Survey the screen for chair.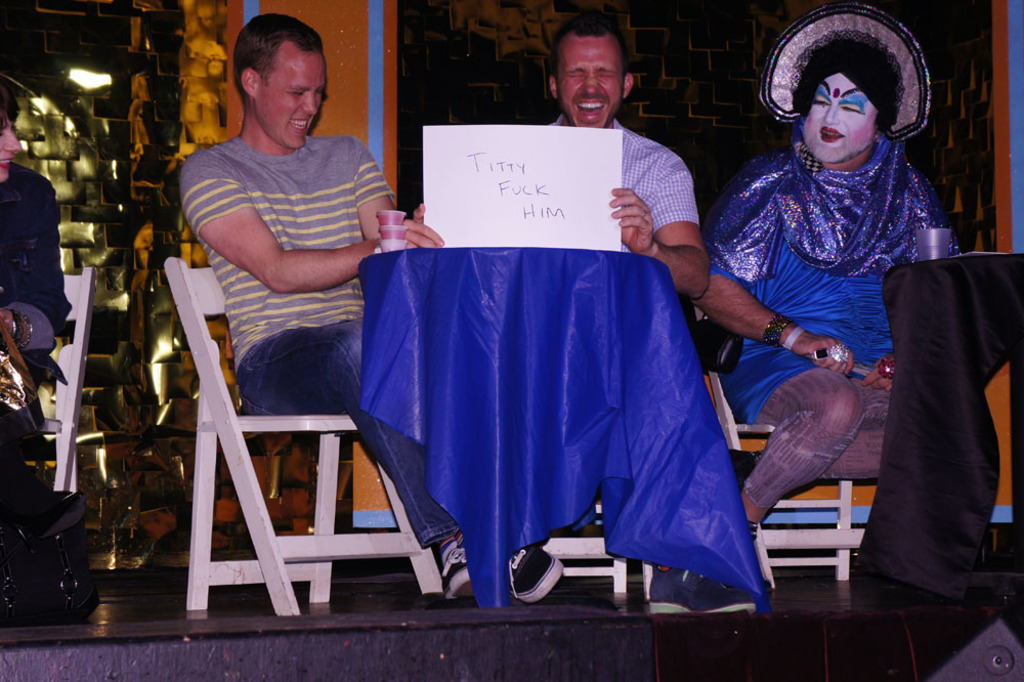
Survey found: <region>141, 214, 385, 636</region>.
